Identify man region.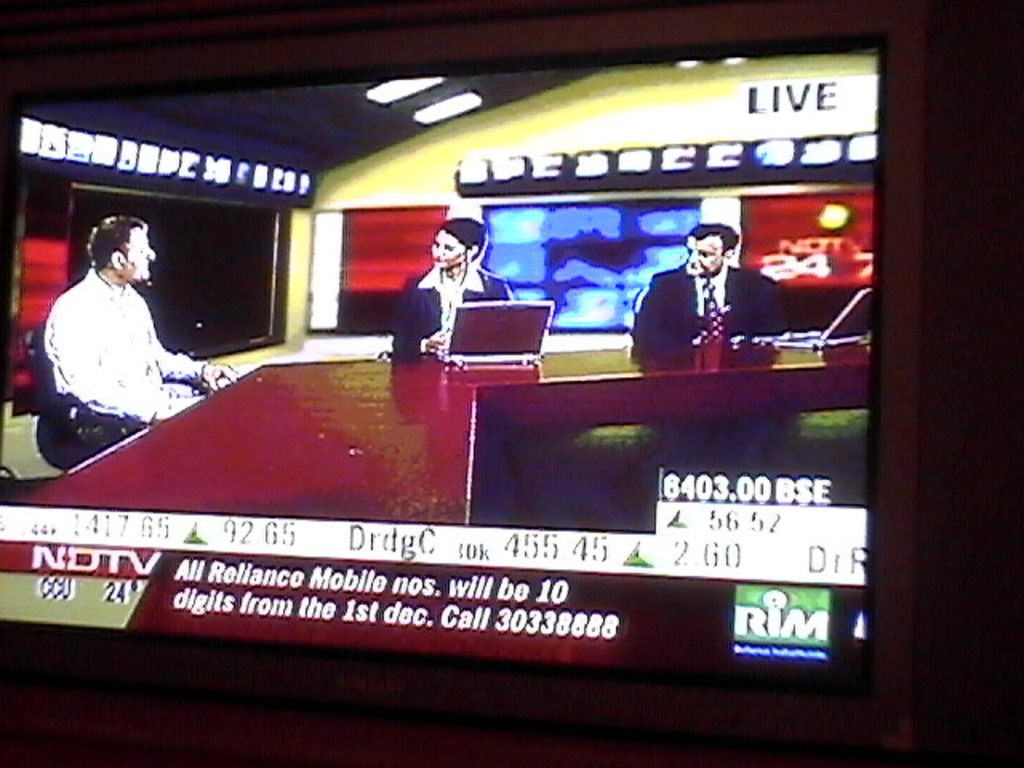
Region: crop(40, 216, 234, 456).
